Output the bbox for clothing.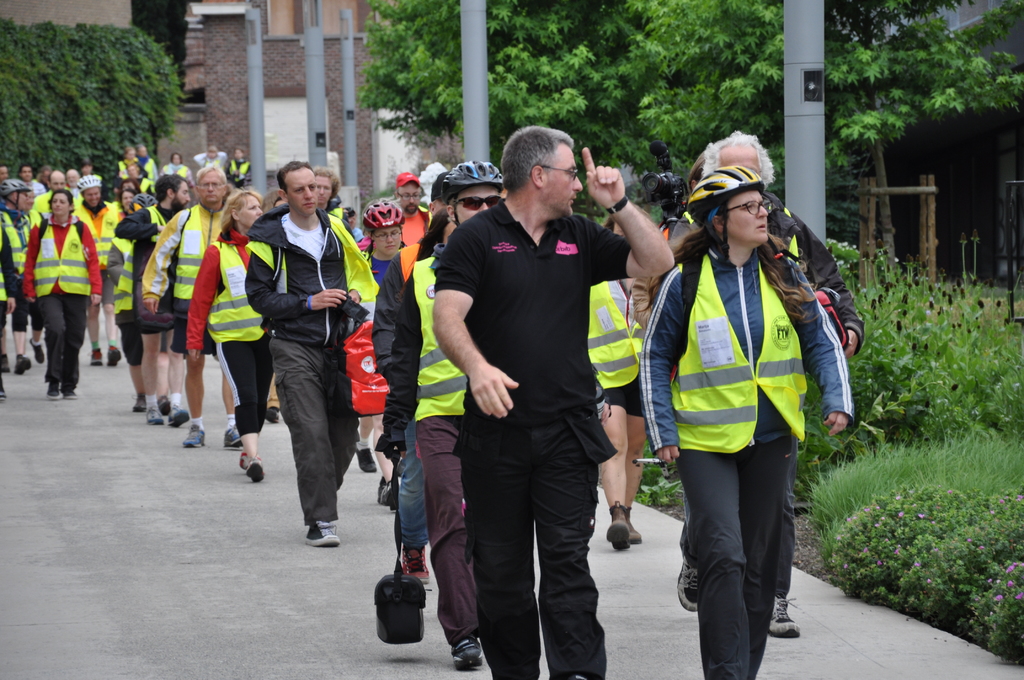
<region>22, 219, 89, 375</region>.
